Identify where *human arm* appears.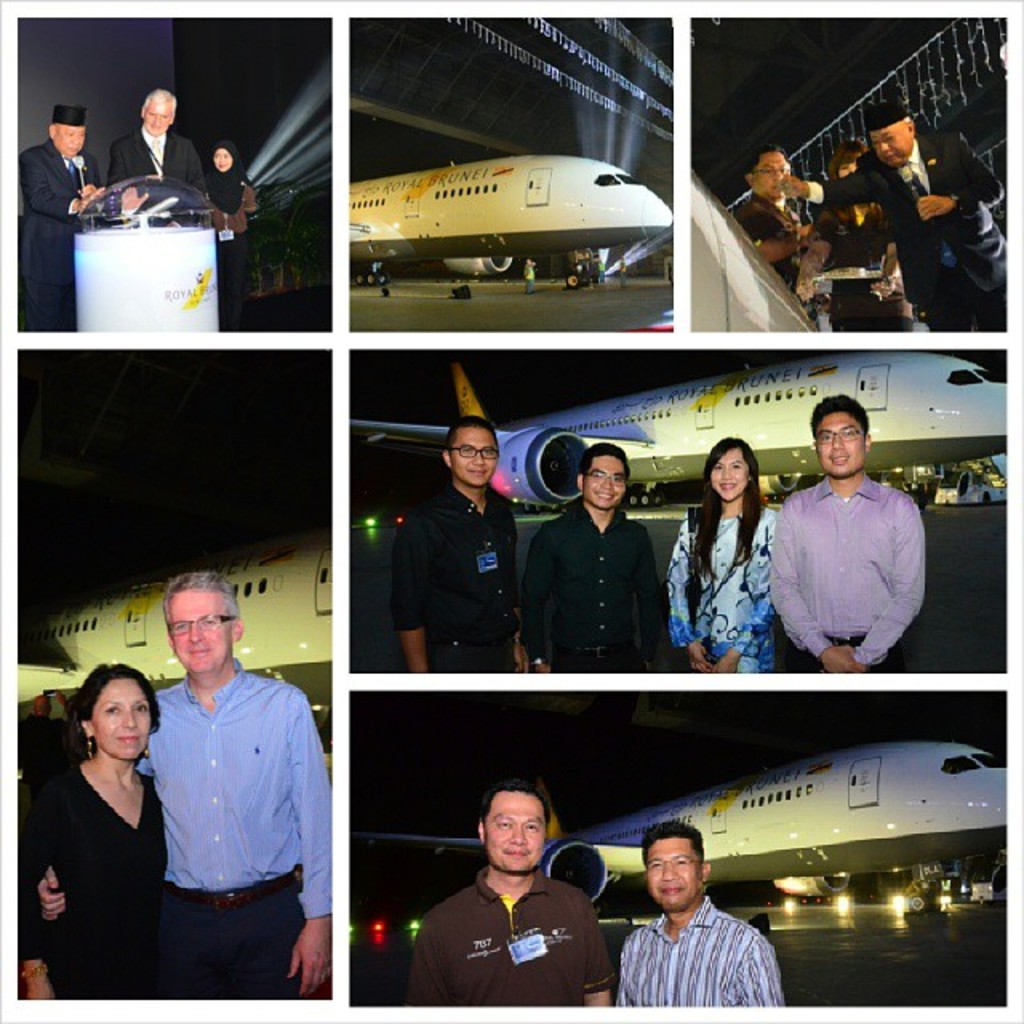
Appears at x1=709, y1=509, x2=771, y2=670.
